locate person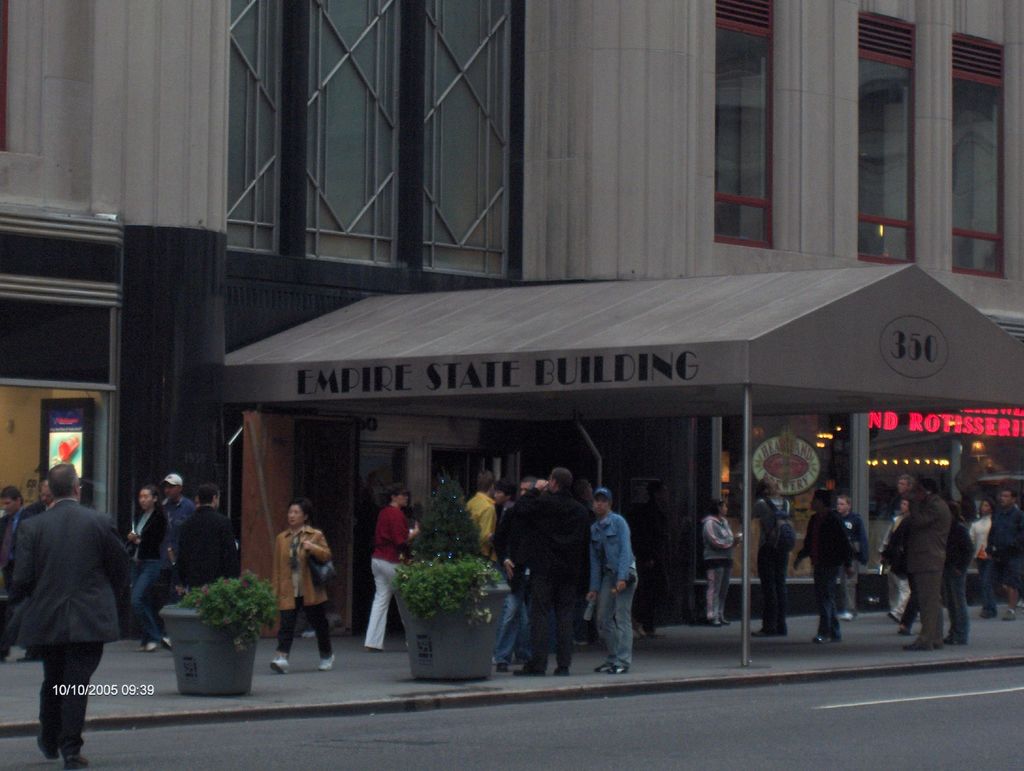
x1=702 y1=496 x2=739 y2=621
